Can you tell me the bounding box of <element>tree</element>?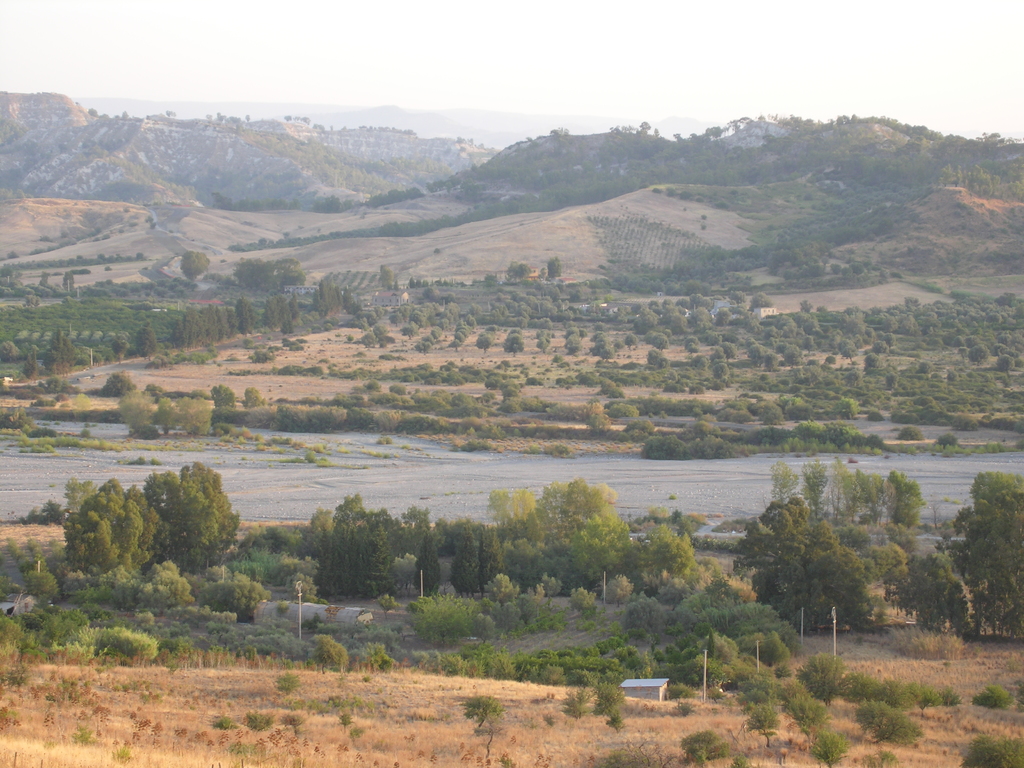
crop(120, 389, 152, 422).
